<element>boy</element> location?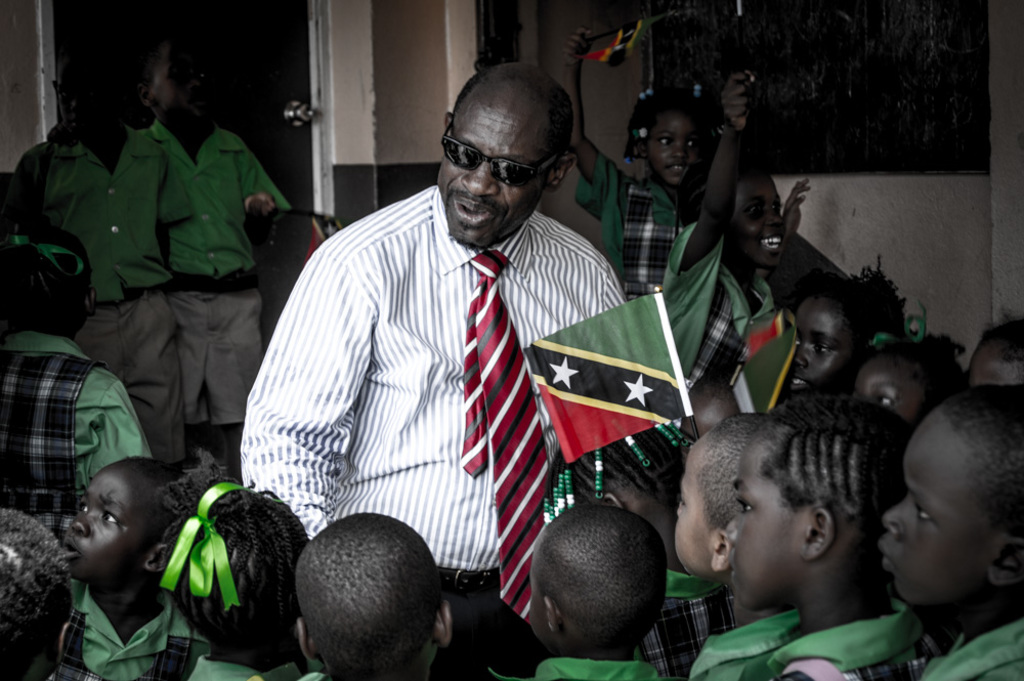
x1=648, y1=74, x2=824, y2=500
